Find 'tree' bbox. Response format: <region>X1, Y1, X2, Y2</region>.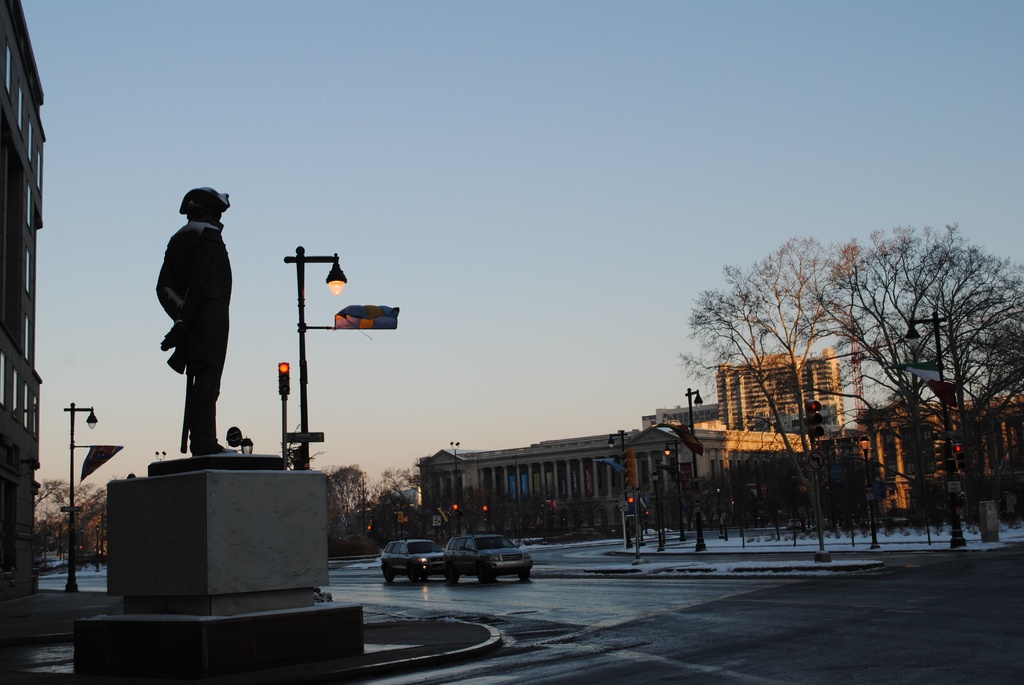
<region>370, 457, 420, 553</region>.
